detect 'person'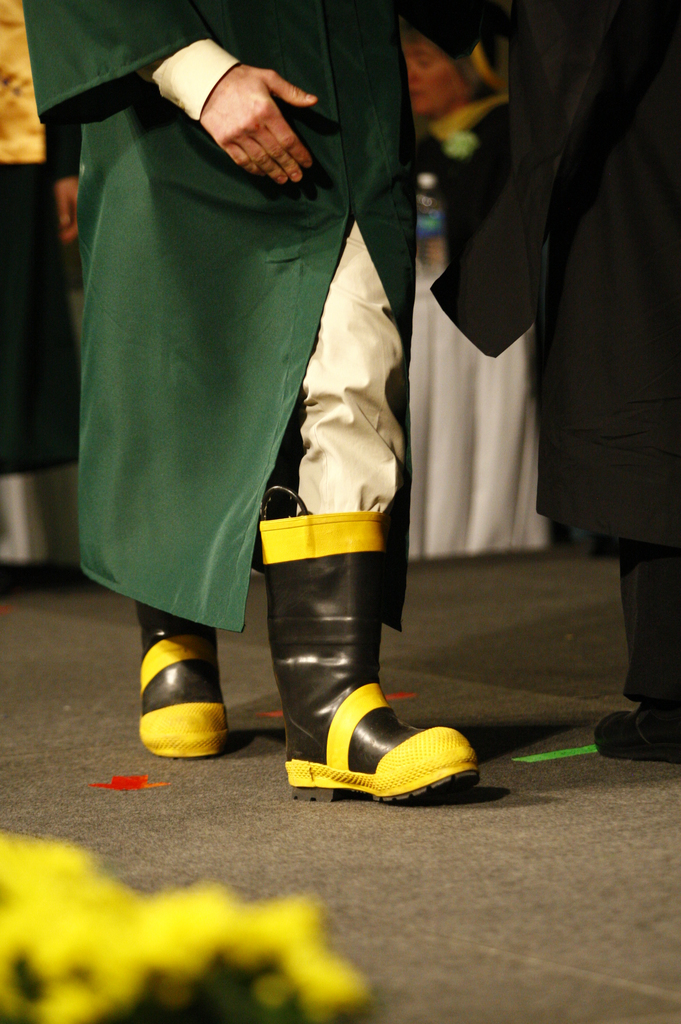
BBox(404, 1, 568, 568)
